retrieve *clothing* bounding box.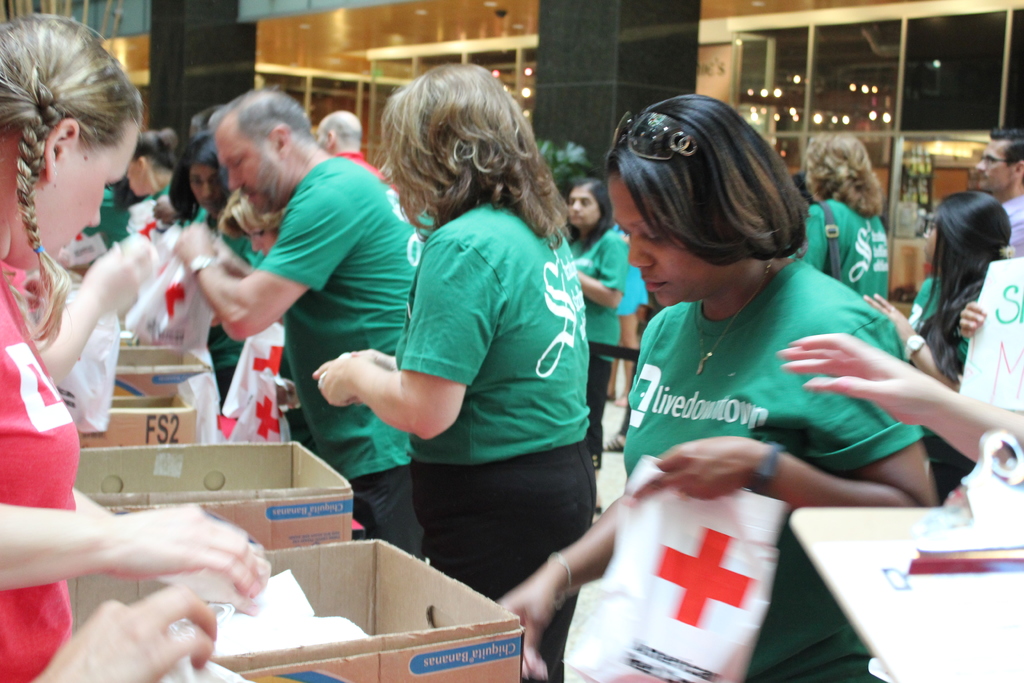
Bounding box: bbox=(989, 188, 1023, 268).
